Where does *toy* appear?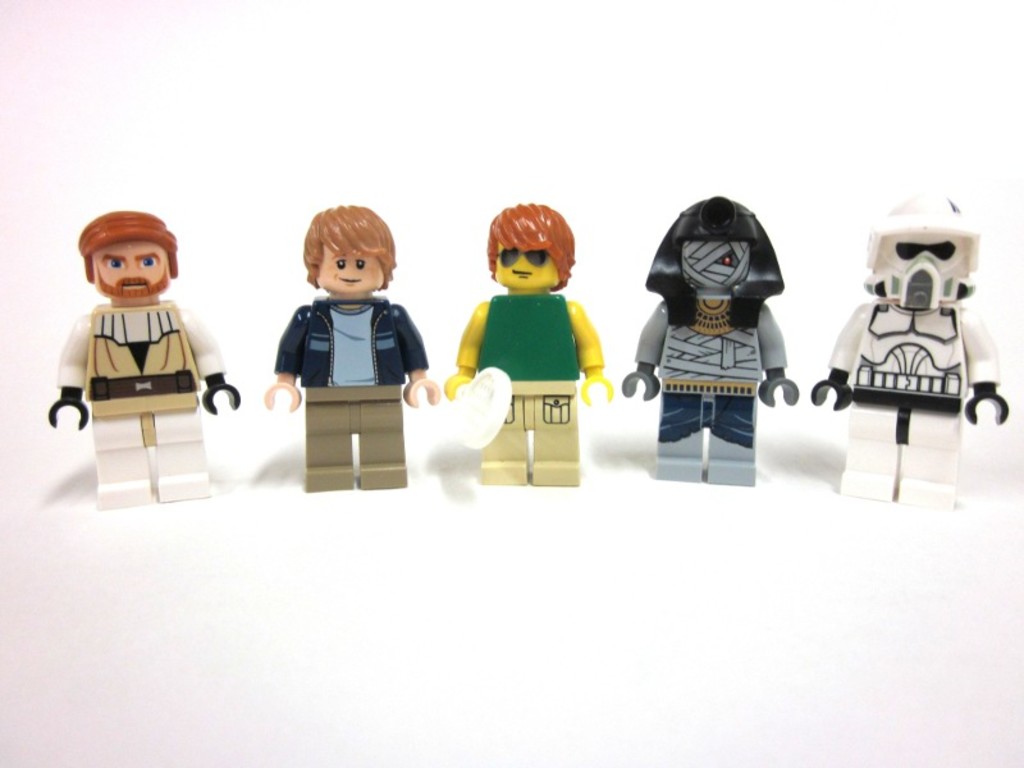
Appears at x1=58, y1=193, x2=216, y2=495.
